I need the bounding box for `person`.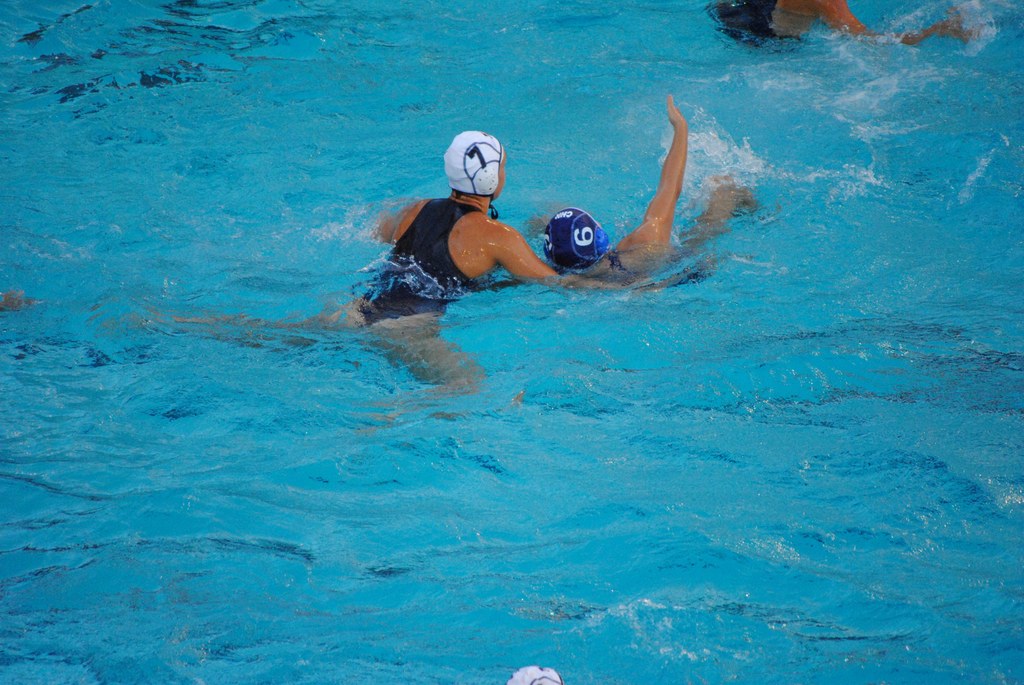
Here it is: region(316, 131, 556, 422).
